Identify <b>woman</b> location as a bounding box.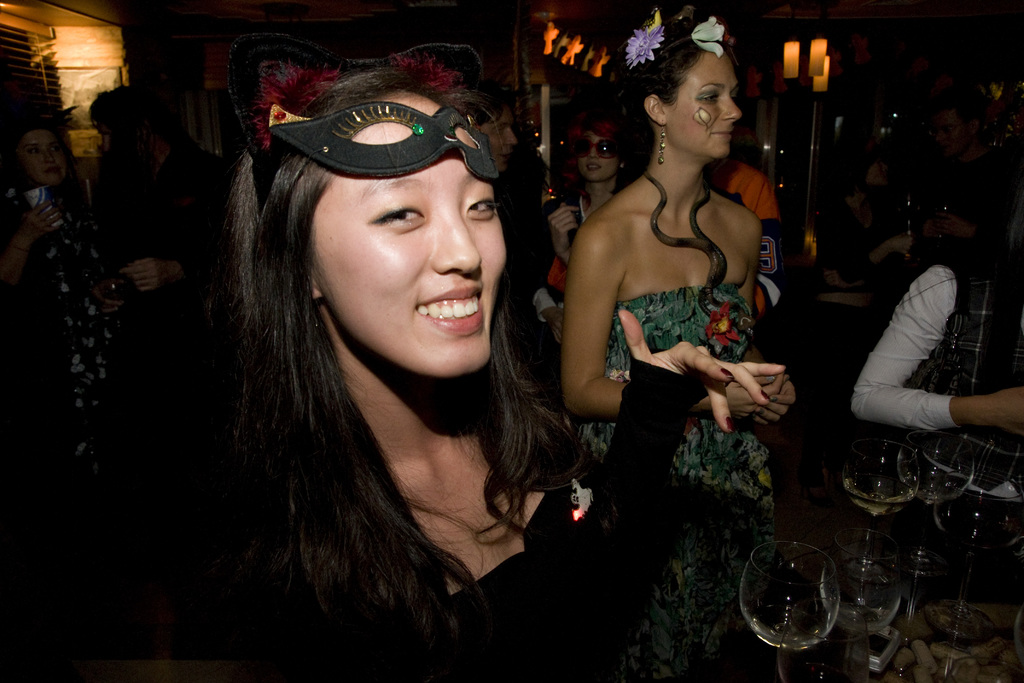
[x1=83, y1=95, x2=224, y2=303].
